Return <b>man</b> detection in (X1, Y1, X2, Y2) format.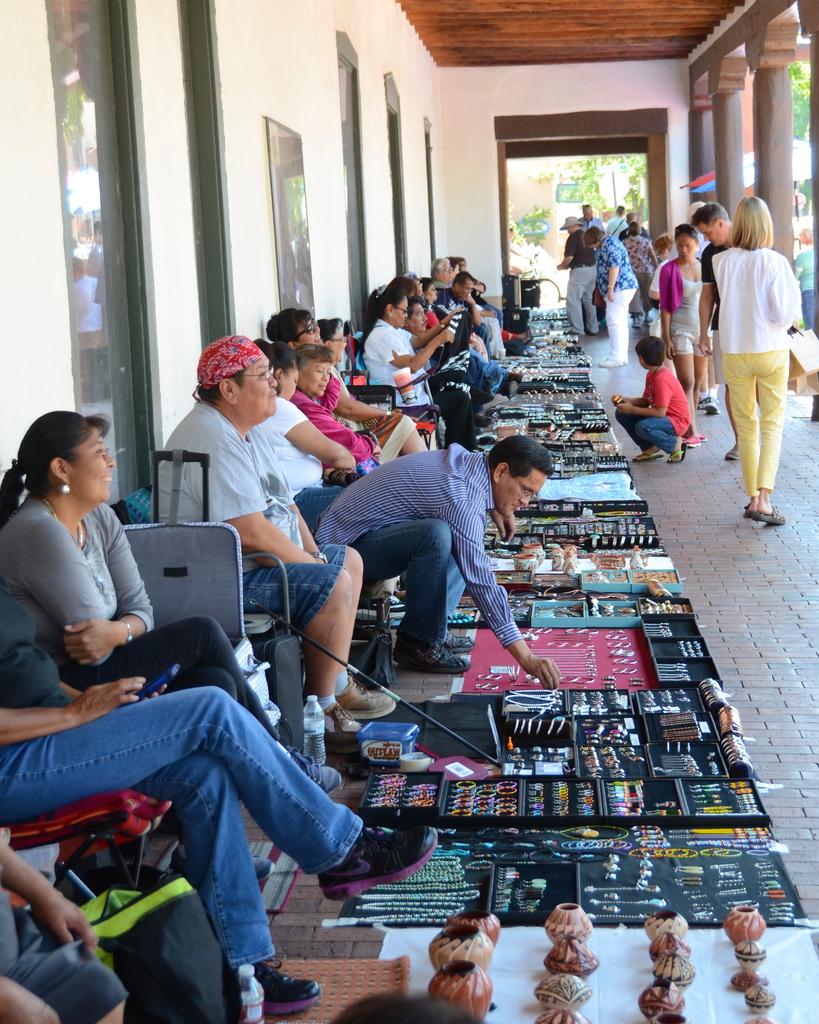
(301, 412, 572, 700).
